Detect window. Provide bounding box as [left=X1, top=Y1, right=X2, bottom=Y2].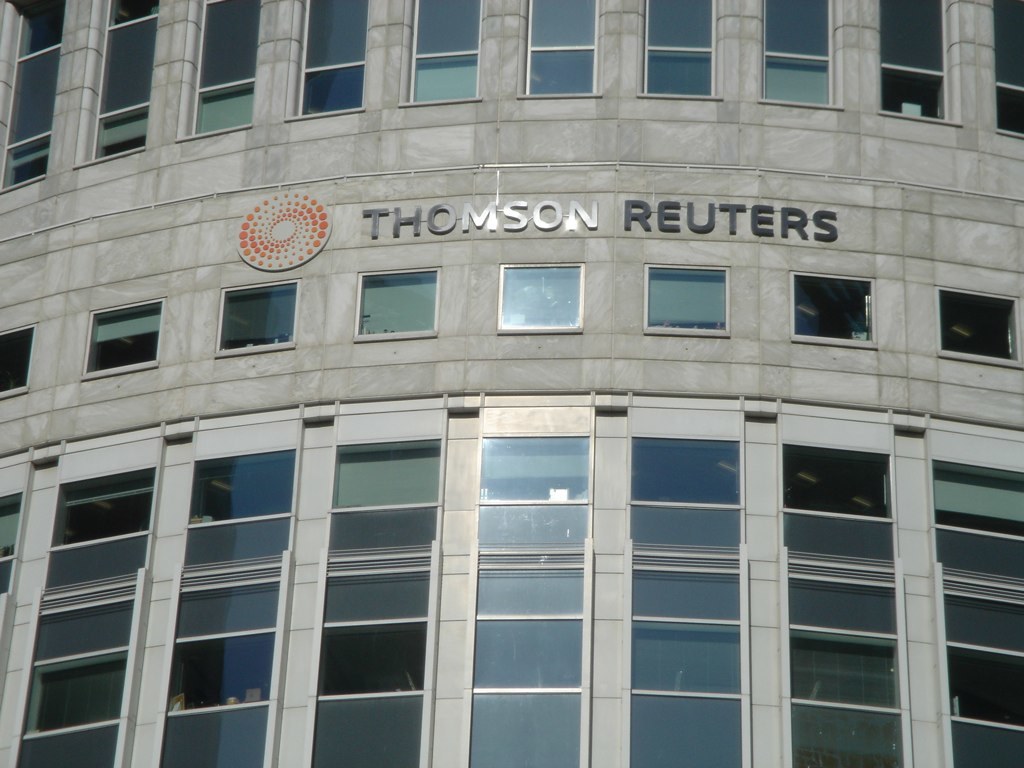
[left=775, top=439, right=918, bottom=767].
